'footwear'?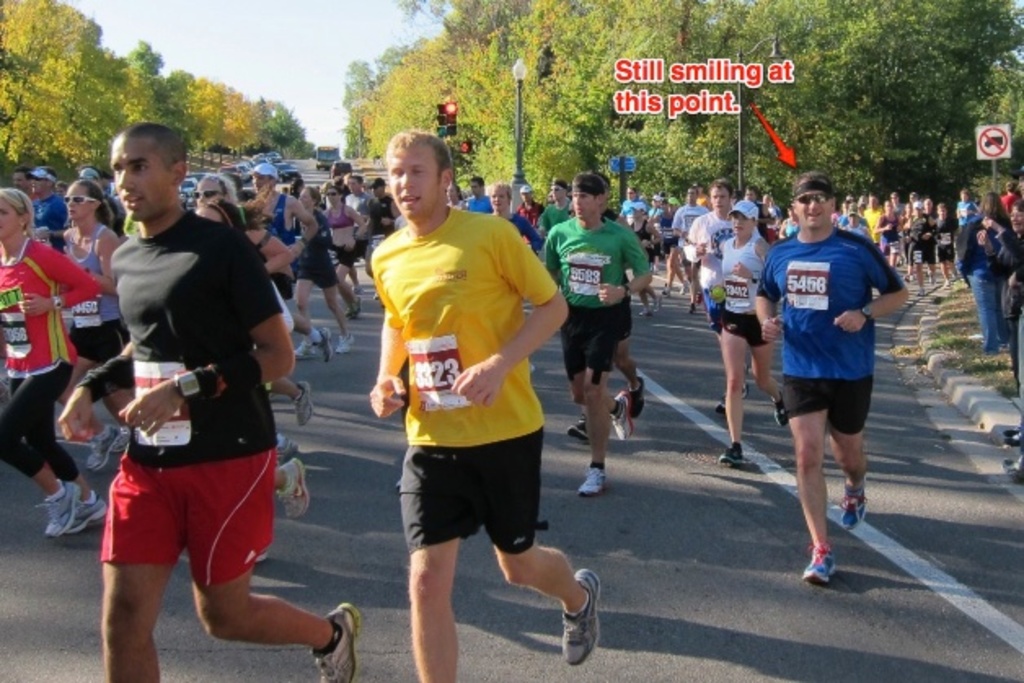
l=276, t=432, r=294, b=465
